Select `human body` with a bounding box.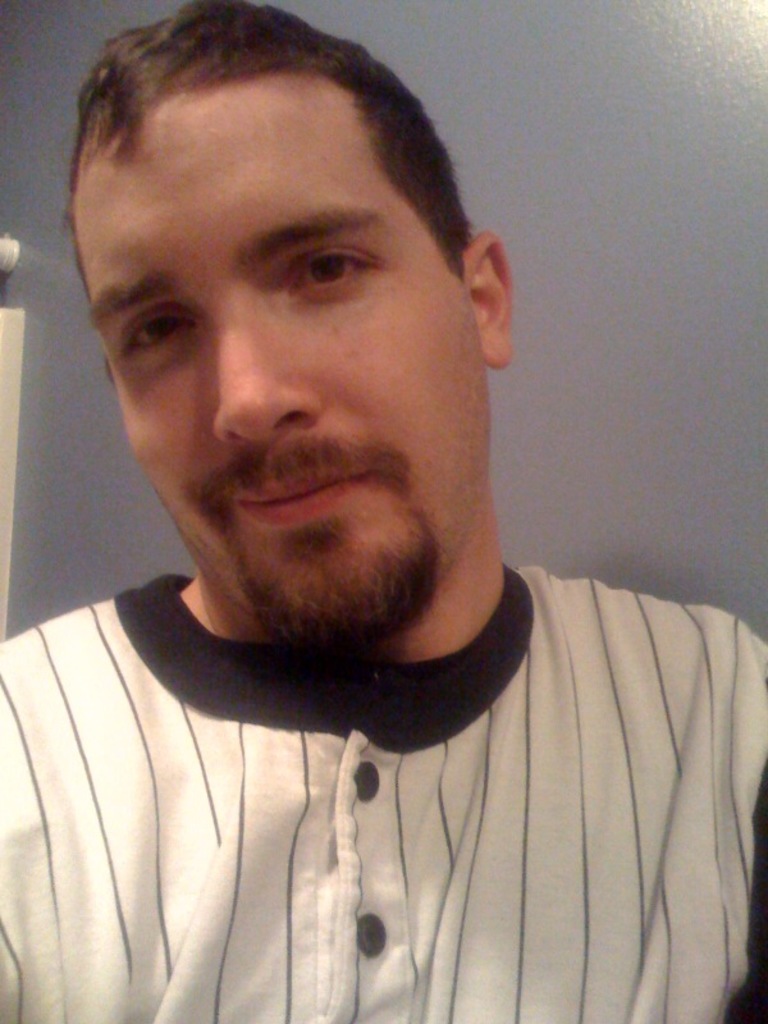
[left=0, top=0, right=767, bottom=1023].
